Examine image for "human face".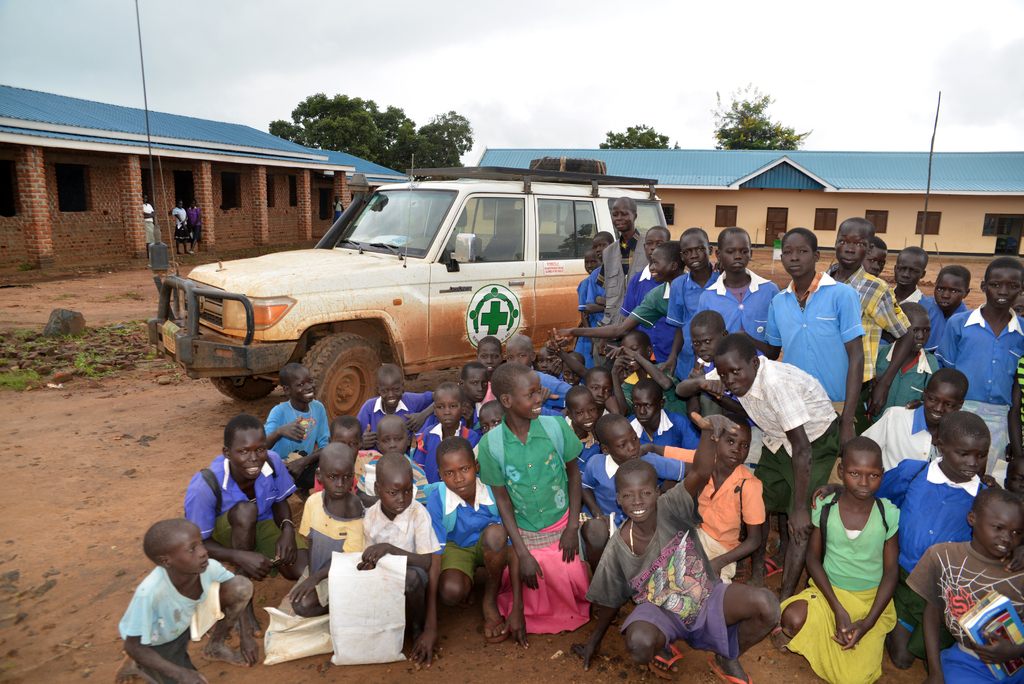
Examination result: 294, 367, 320, 408.
